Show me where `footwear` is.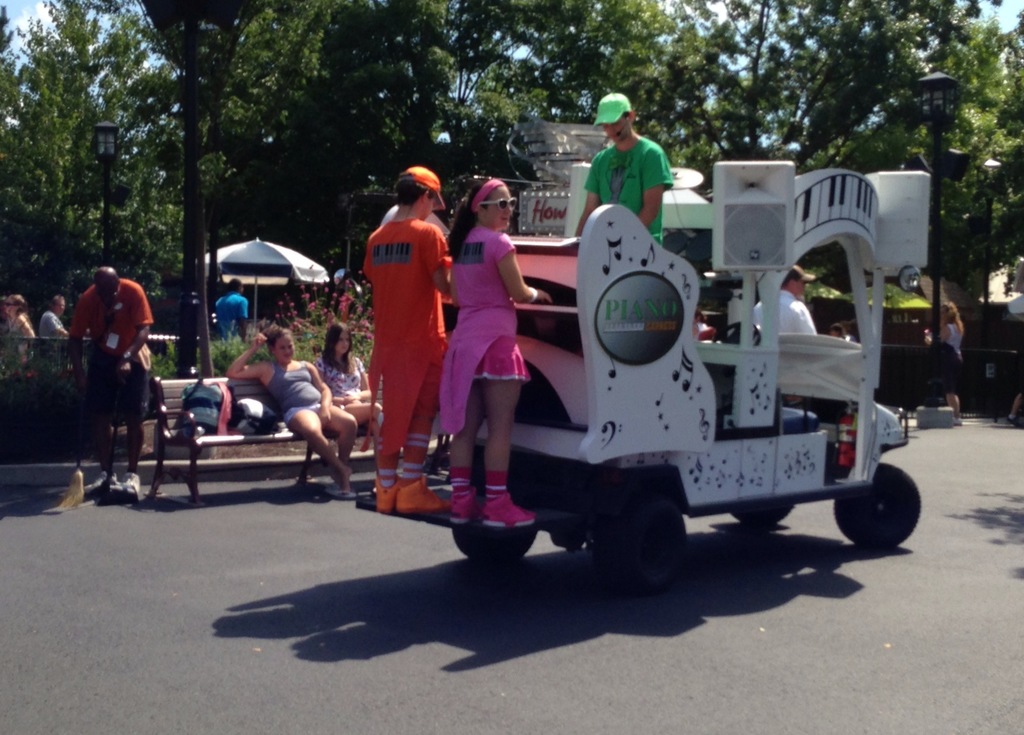
`footwear` is at <box>449,485,477,524</box>.
